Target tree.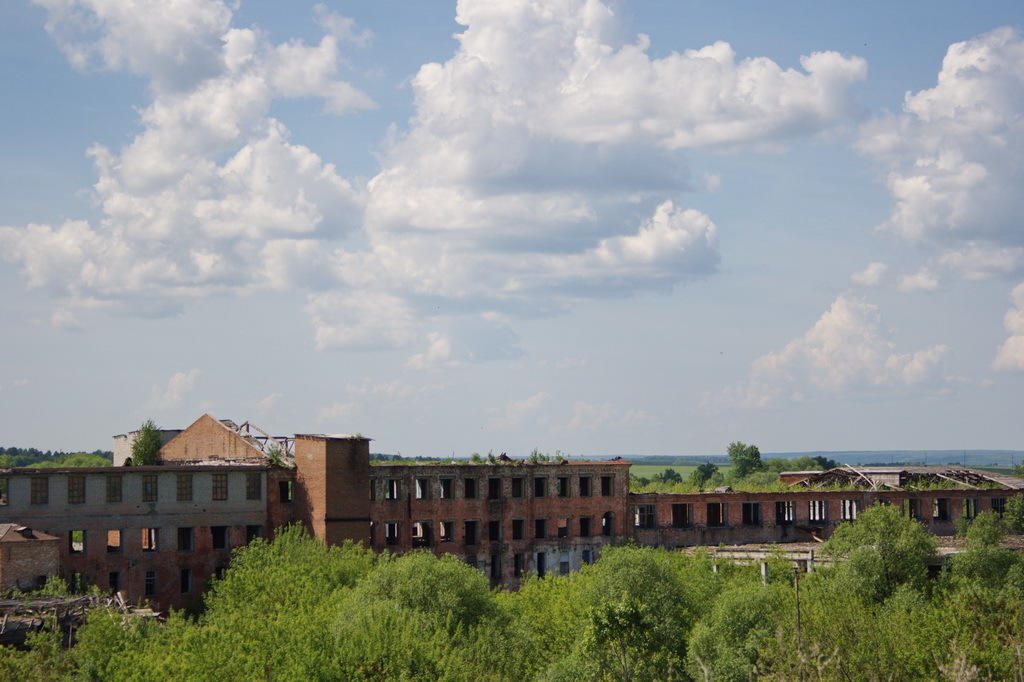
Target region: (left=768, top=452, right=837, bottom=473).
